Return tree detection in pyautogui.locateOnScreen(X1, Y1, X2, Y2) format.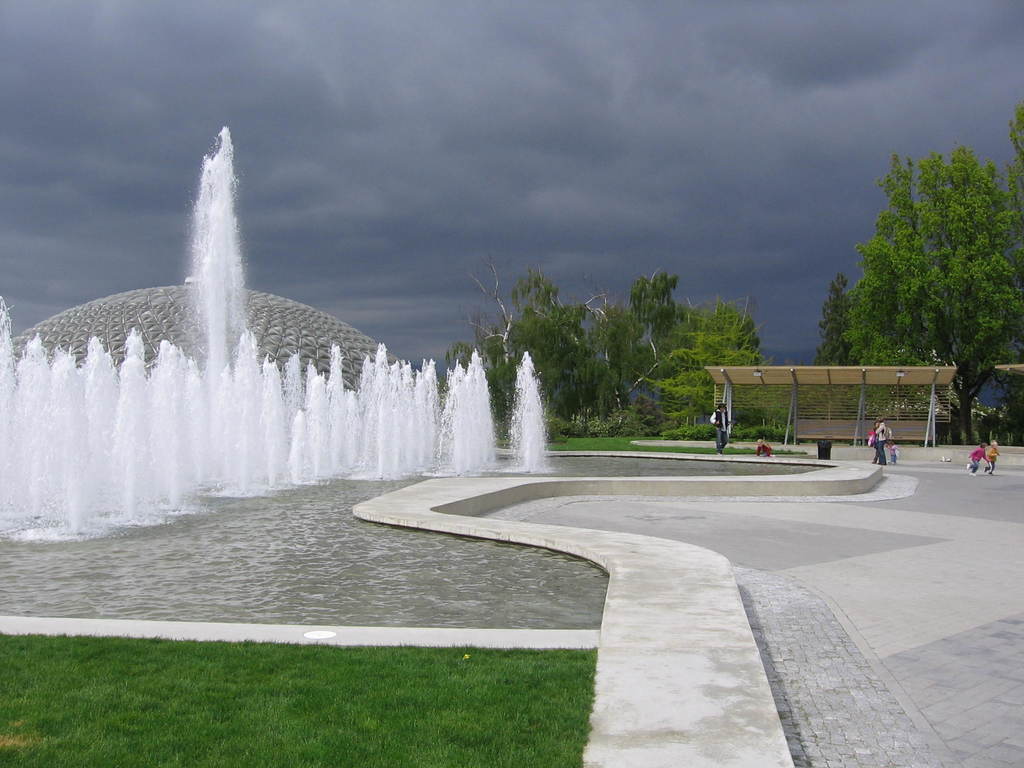
pyautogui.locateOnScreen(814, 123, 1017, 445).
